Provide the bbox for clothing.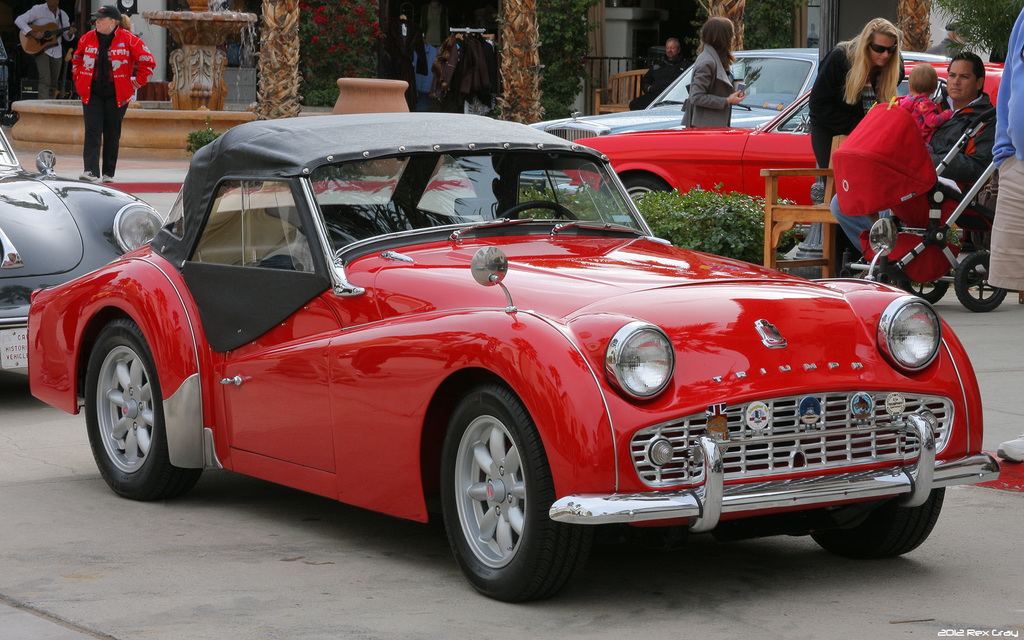
box(814, 45, 900, 172).
